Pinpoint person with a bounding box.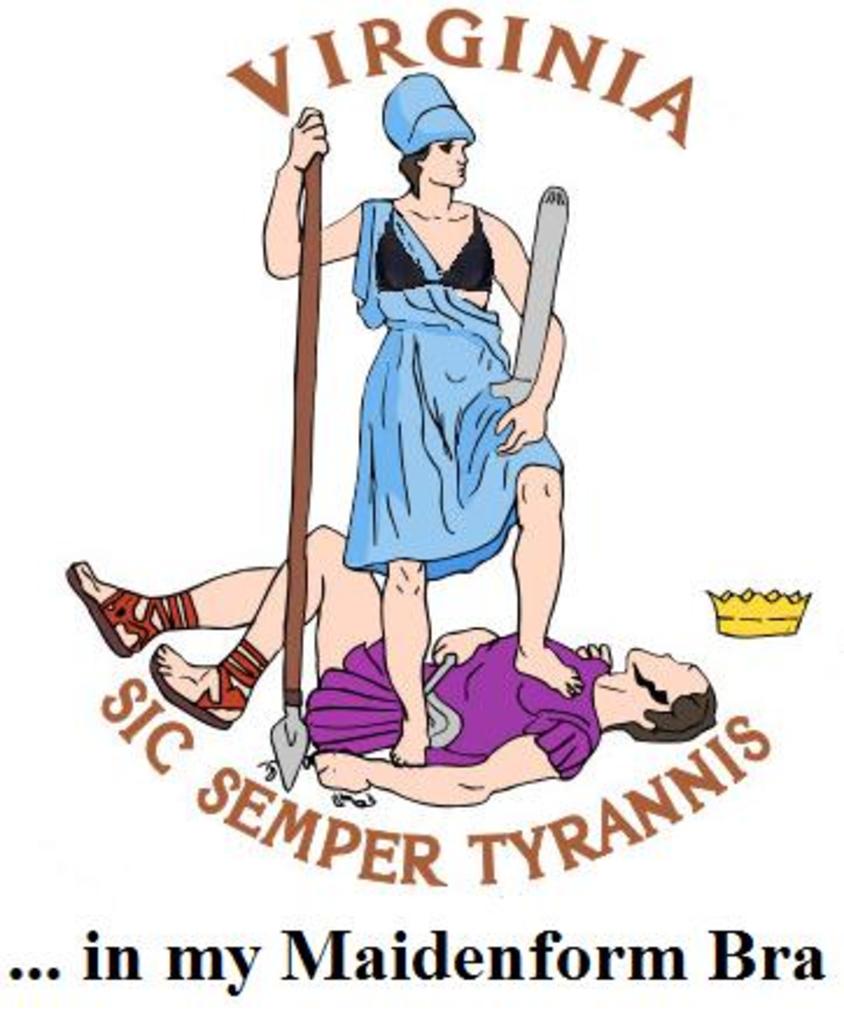
bbox(70, 511, 716, 809).
